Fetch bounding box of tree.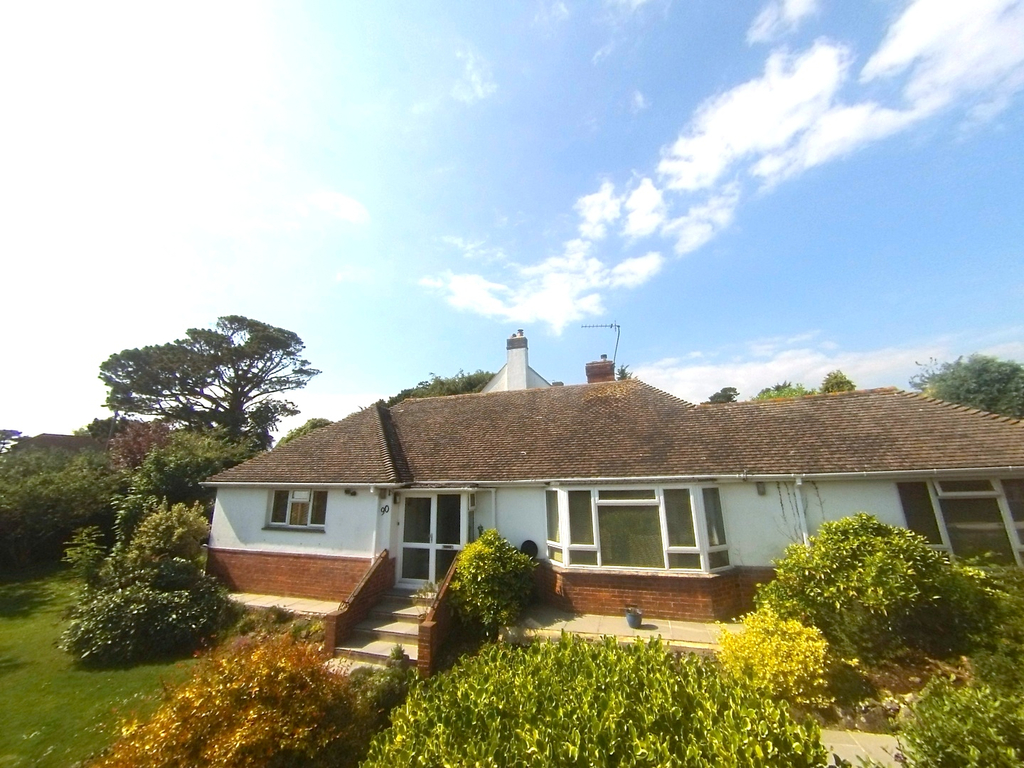
Bbox: x1=754, y1=380, x2=819, y2=402.
